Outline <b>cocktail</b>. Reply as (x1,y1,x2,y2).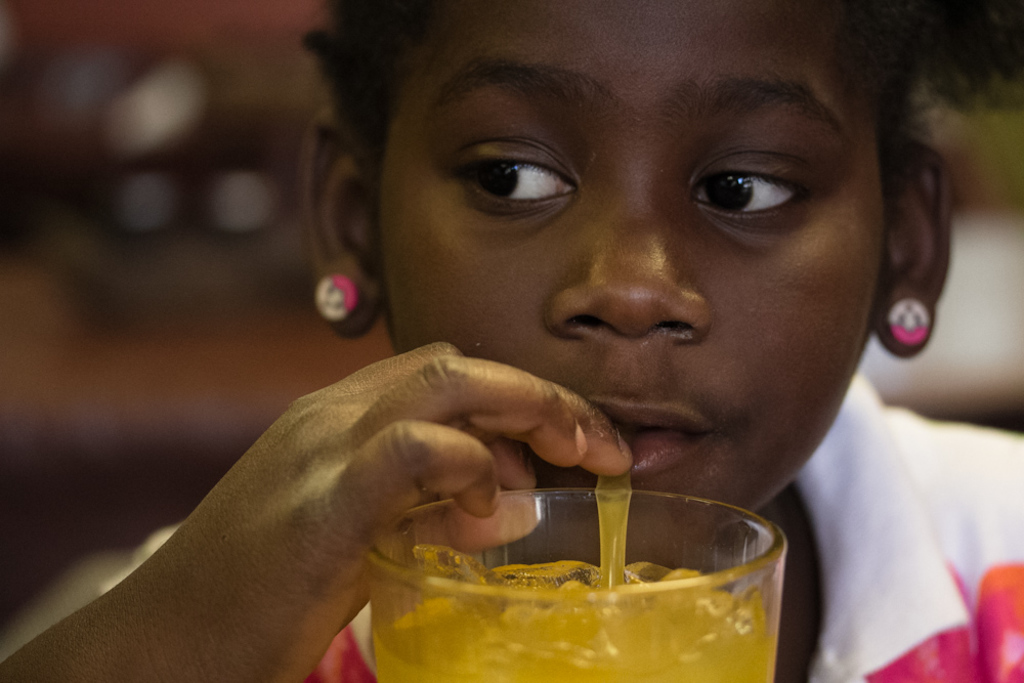
(353,473,784,682).
